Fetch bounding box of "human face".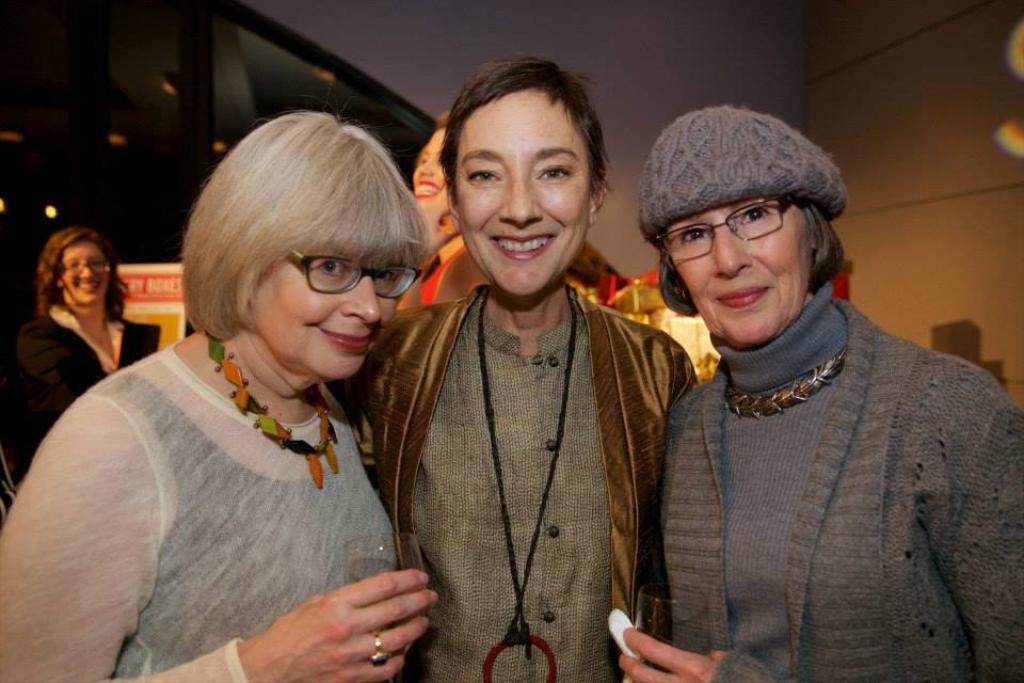
Bbox: <box>57,233,109,307</box>.
